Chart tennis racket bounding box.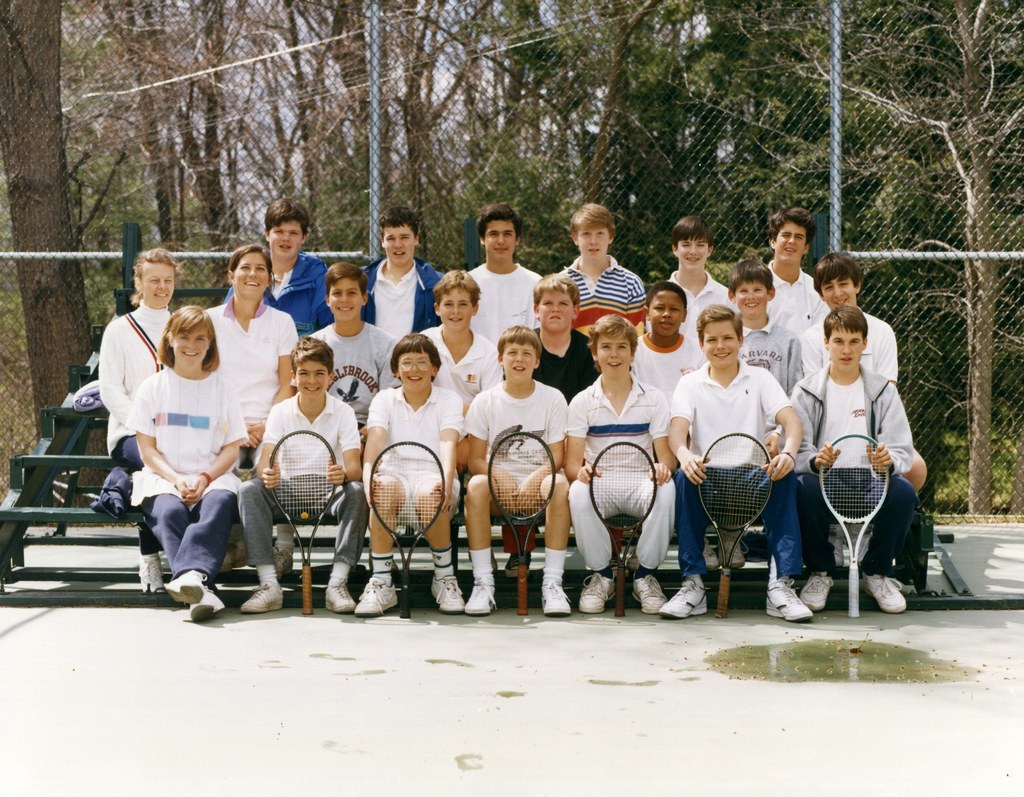
Charted: {"x1": 697, "y1": 429, "x2": 774, "y2": 619}.
